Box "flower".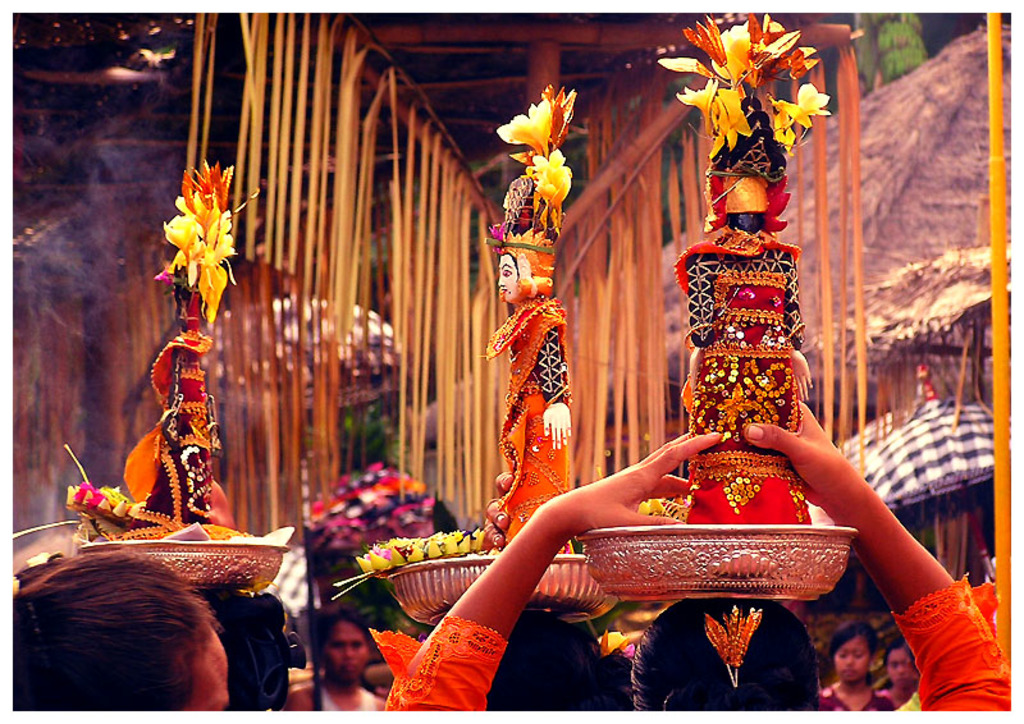
bbox=(636, 495, 664, 518).
